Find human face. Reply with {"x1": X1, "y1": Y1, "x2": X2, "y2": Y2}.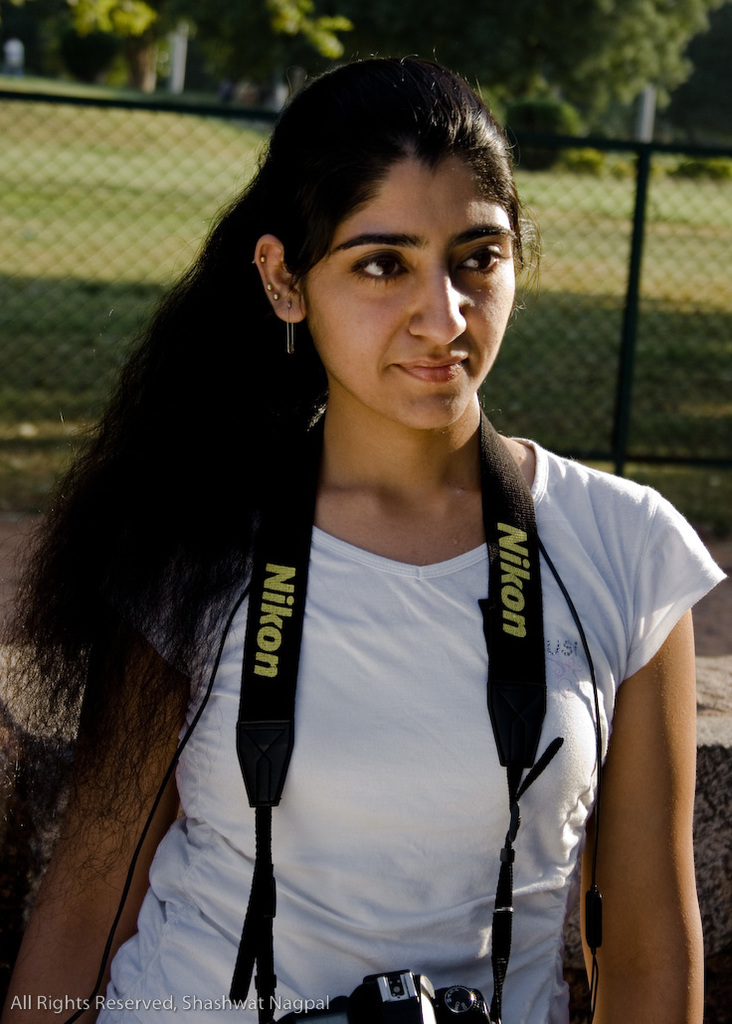
{"x1": 302, "y1": 163, "x2": 515, "y2": 432}.
